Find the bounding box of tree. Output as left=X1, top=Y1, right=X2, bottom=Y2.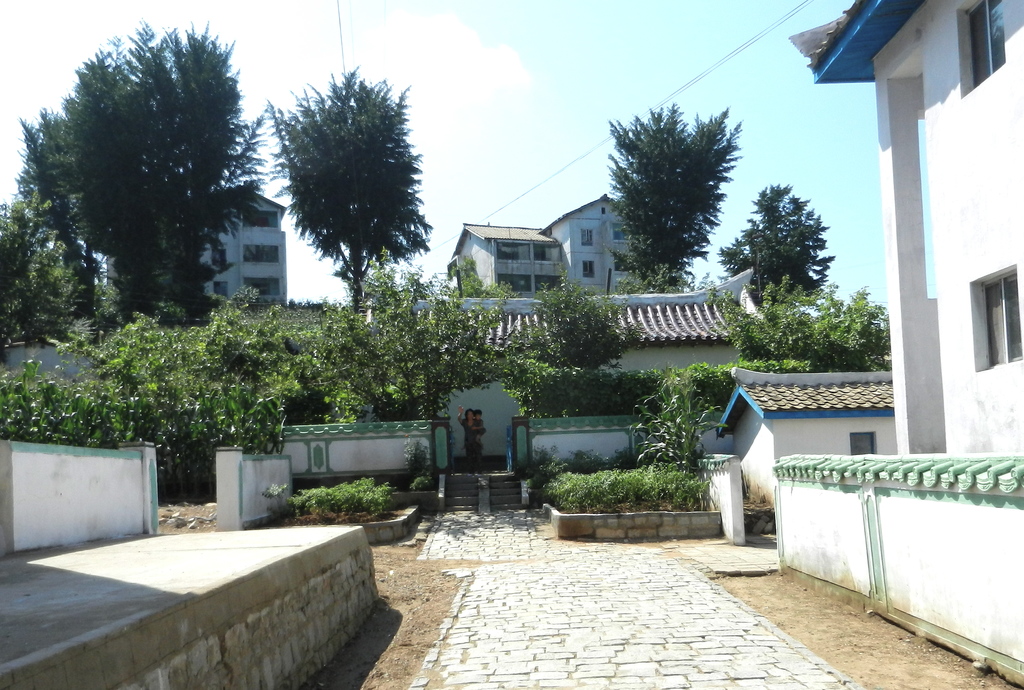
left=257, top=68, right=420, bottom=328.
